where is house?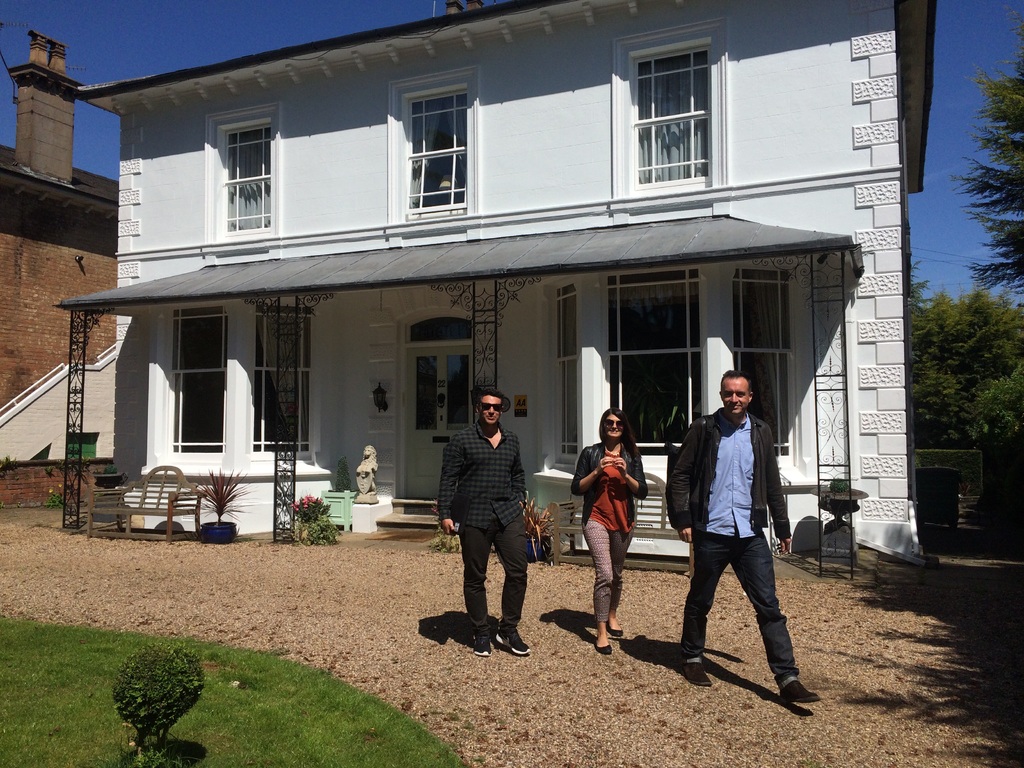
(x1=0, y1=31, x2=116, y2=415).
